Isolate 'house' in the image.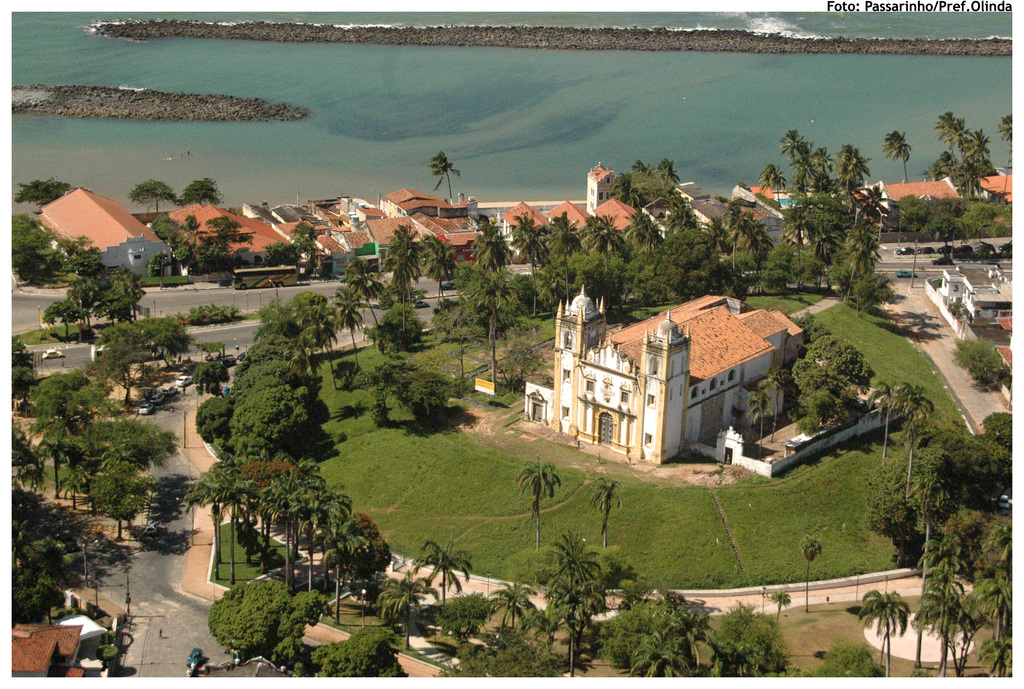
Isolated region: x1=548, y1=204, x2=591, y2=247.
